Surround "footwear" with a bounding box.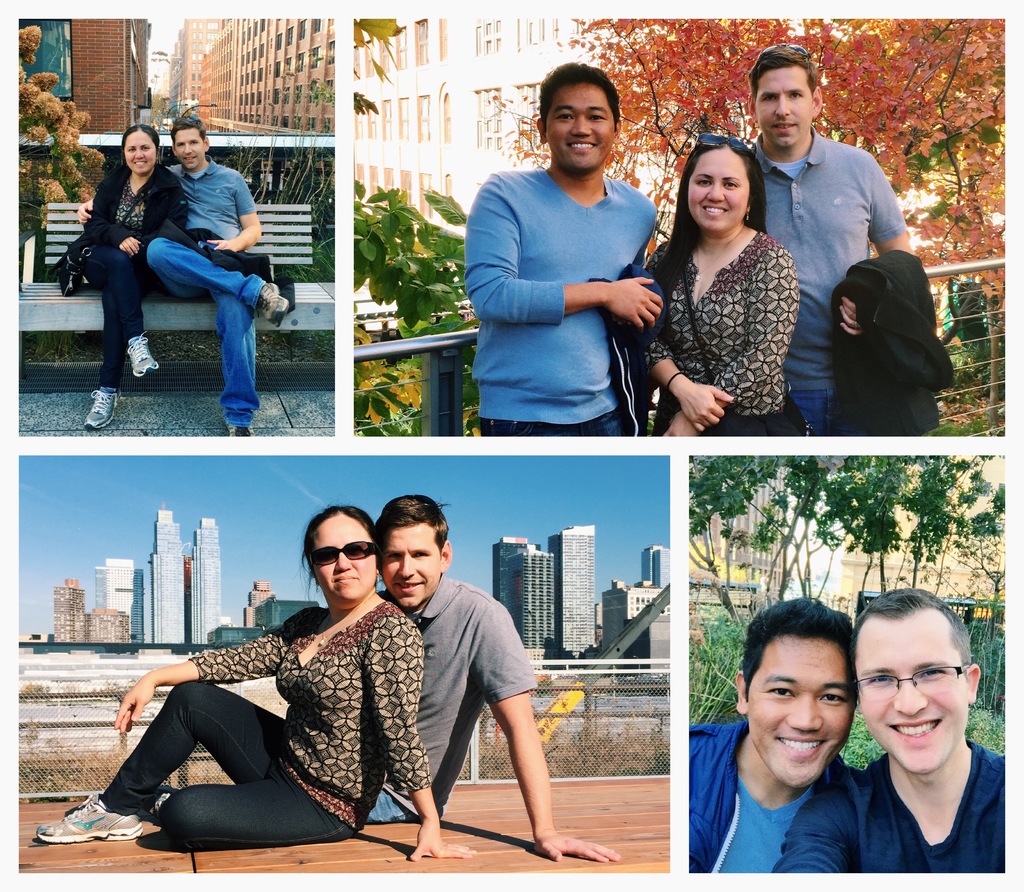
select_region(40, 786, 137, 862).
